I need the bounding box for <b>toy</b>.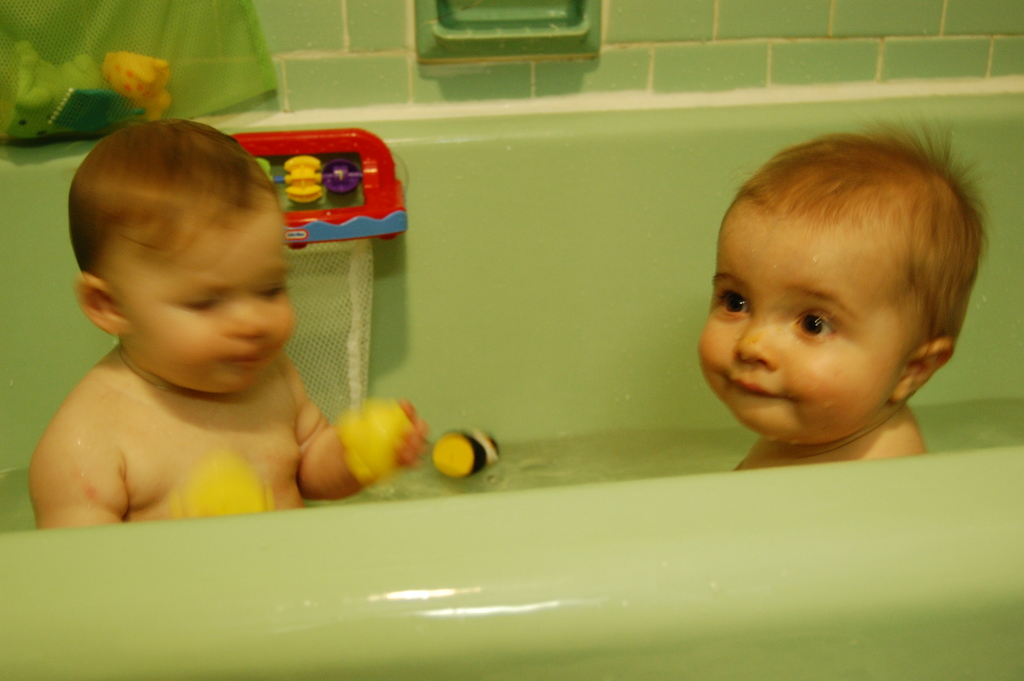
Here it is: Rect(237, 127, 411, 385).
